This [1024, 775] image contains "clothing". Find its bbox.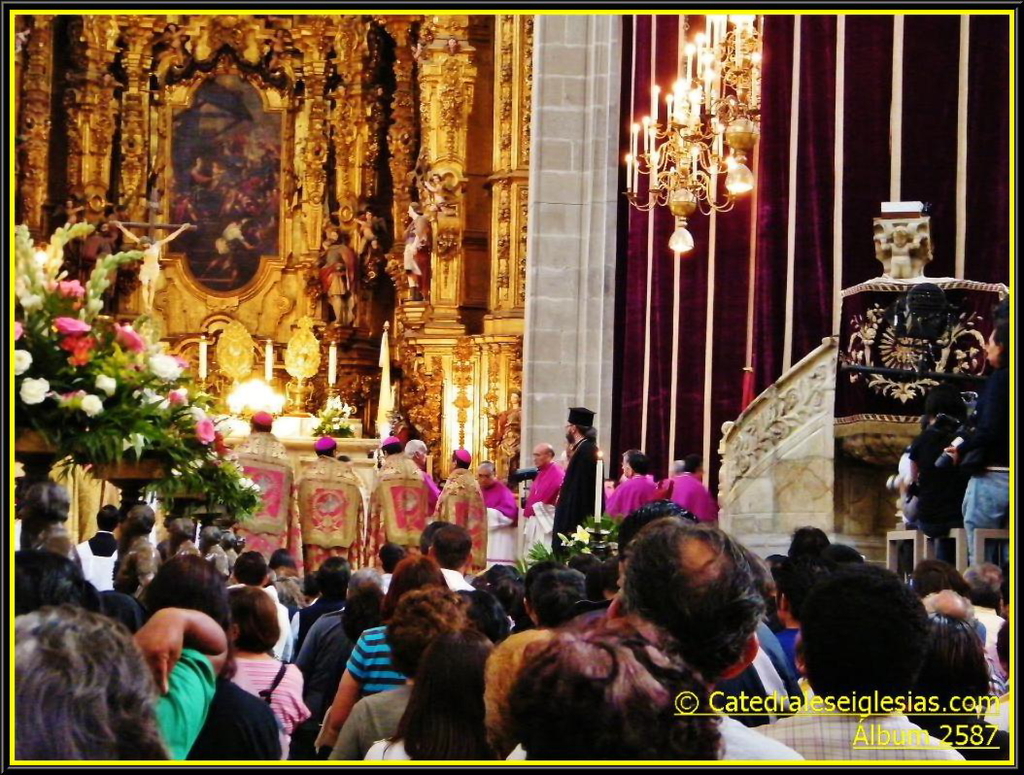
BBox(484, 484, 518, 560).
